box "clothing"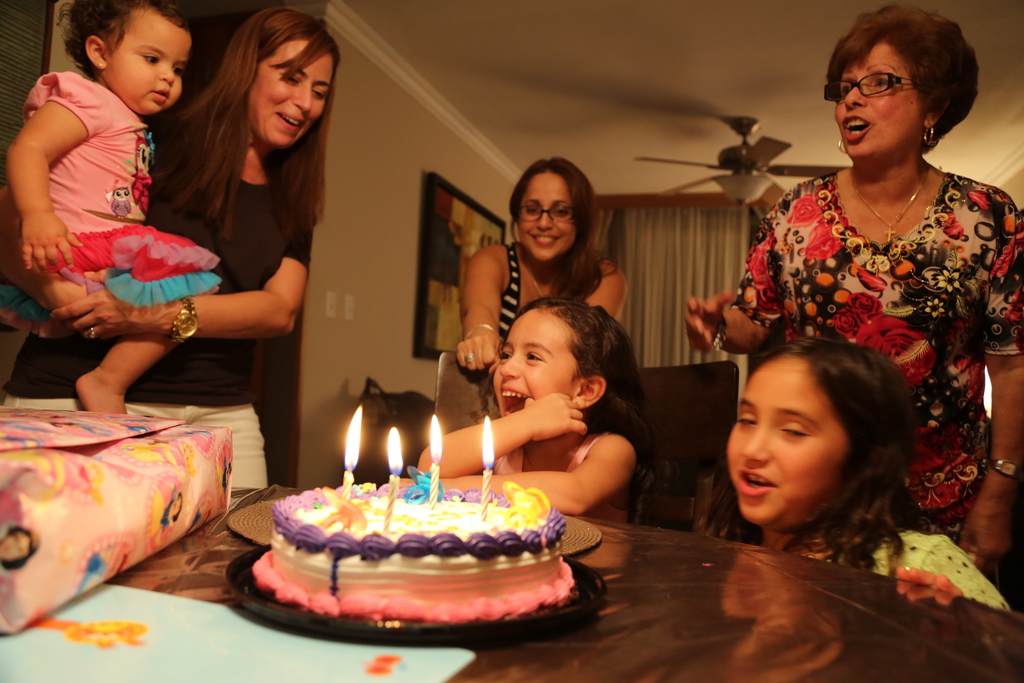
region(499, 240, 521, 349)
